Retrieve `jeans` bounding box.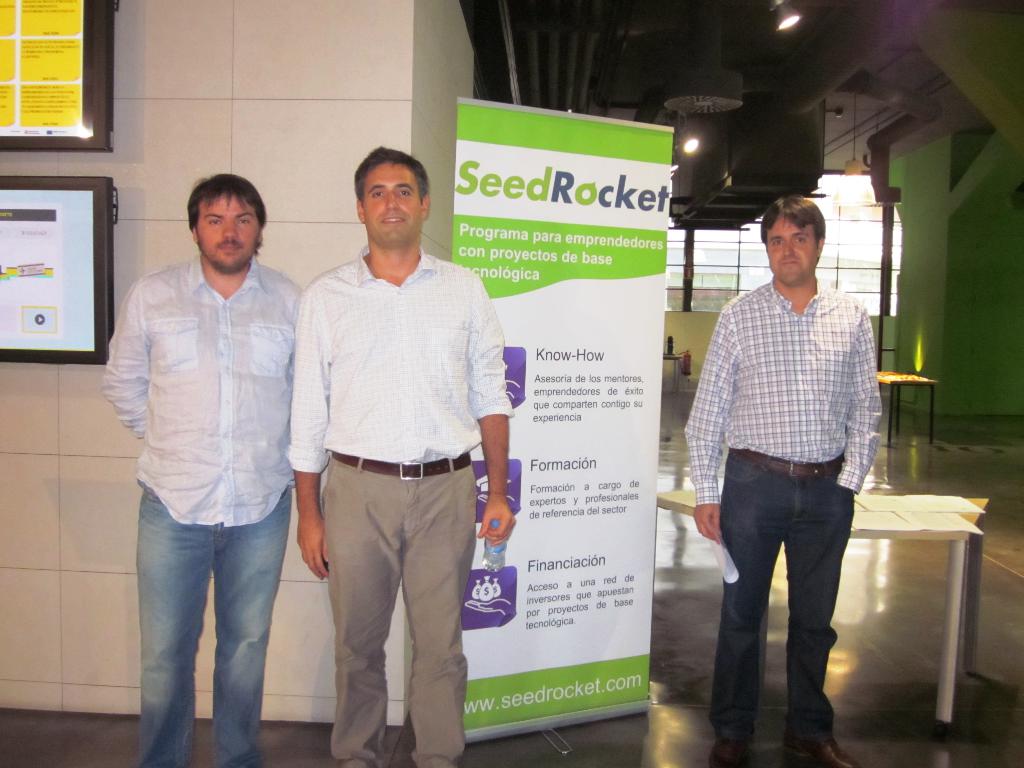
Bounding box: bbox(707, 447, 852, 740).
